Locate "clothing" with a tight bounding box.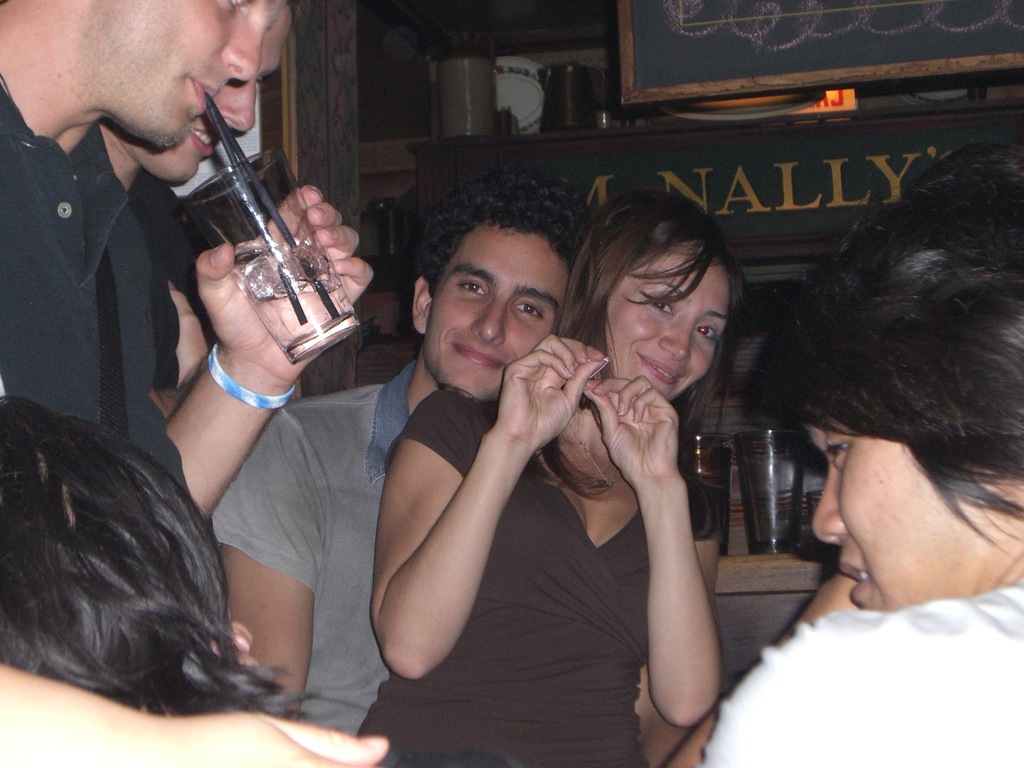
[204,368,399,751].
